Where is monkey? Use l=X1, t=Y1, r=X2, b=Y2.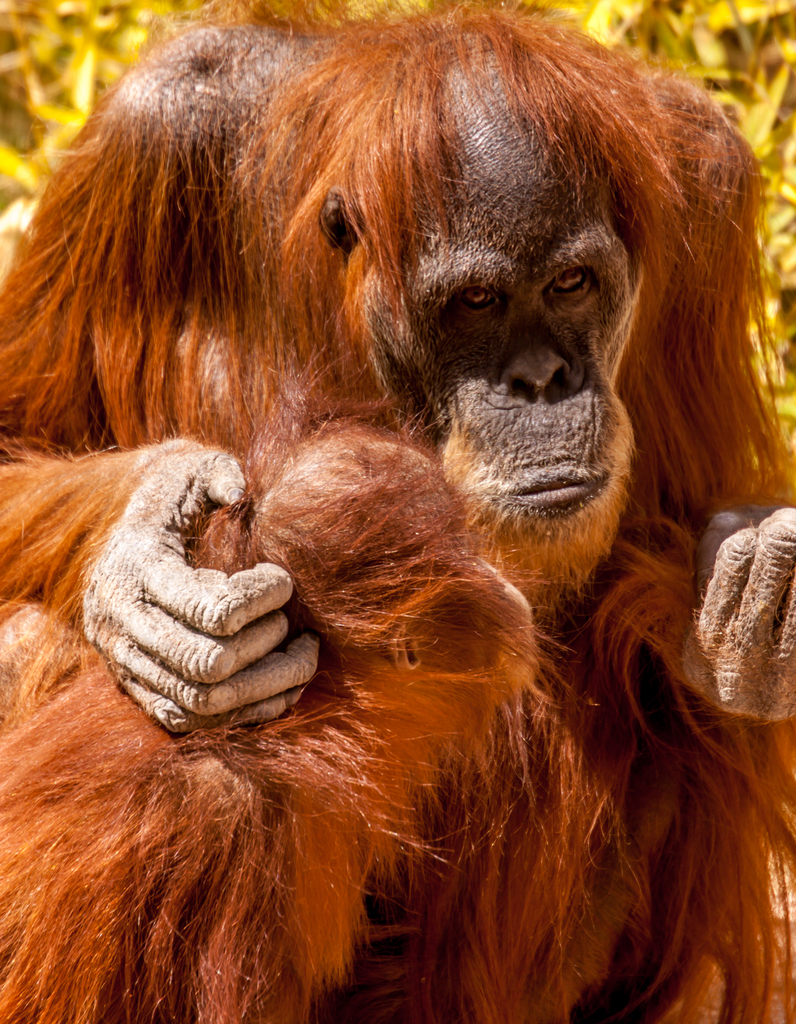
l=0, t=0, r=795, b=1023.
